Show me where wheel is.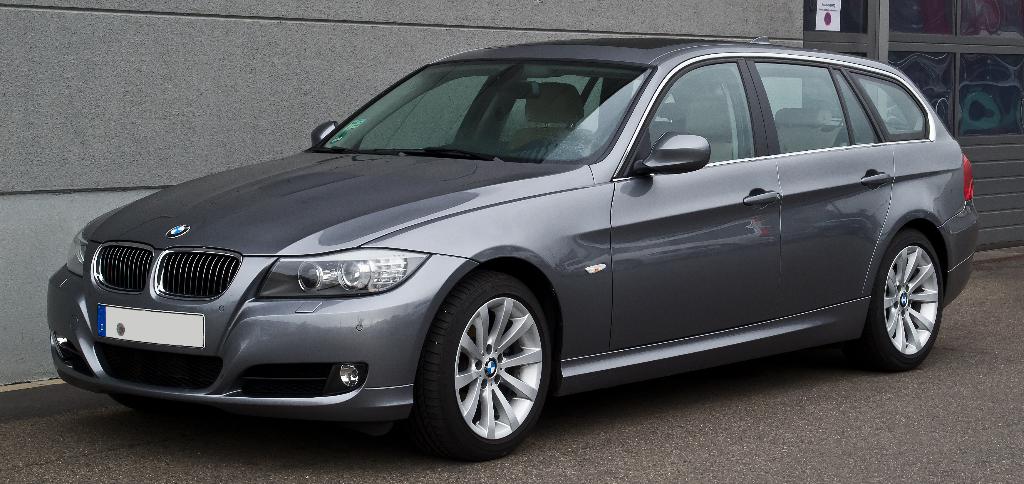
wheel is at (x1=415, y1=274, x2=557, y2=449).
